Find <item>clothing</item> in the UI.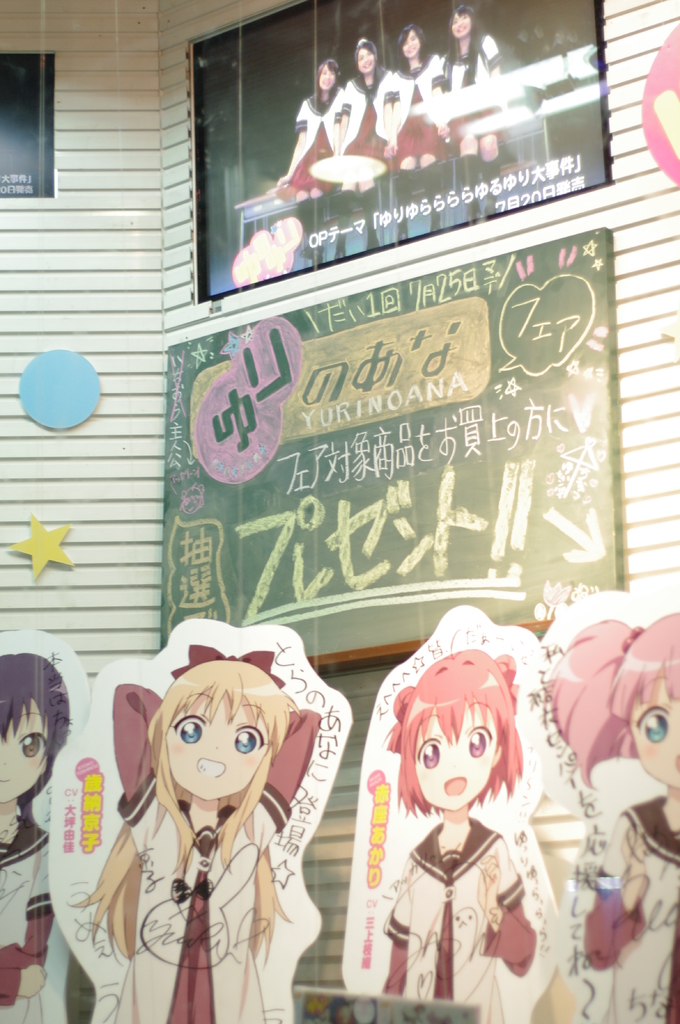
UI element at (x1=576, y1=801, x2=679, y2=1023).
